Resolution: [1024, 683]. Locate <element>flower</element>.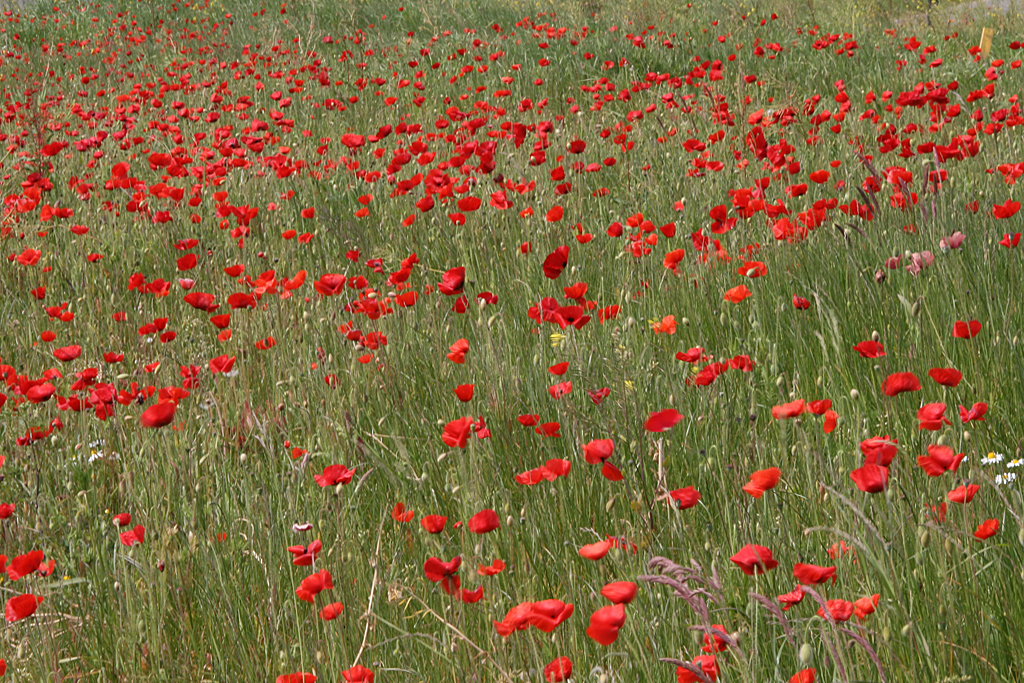
(583,436,619,467).
